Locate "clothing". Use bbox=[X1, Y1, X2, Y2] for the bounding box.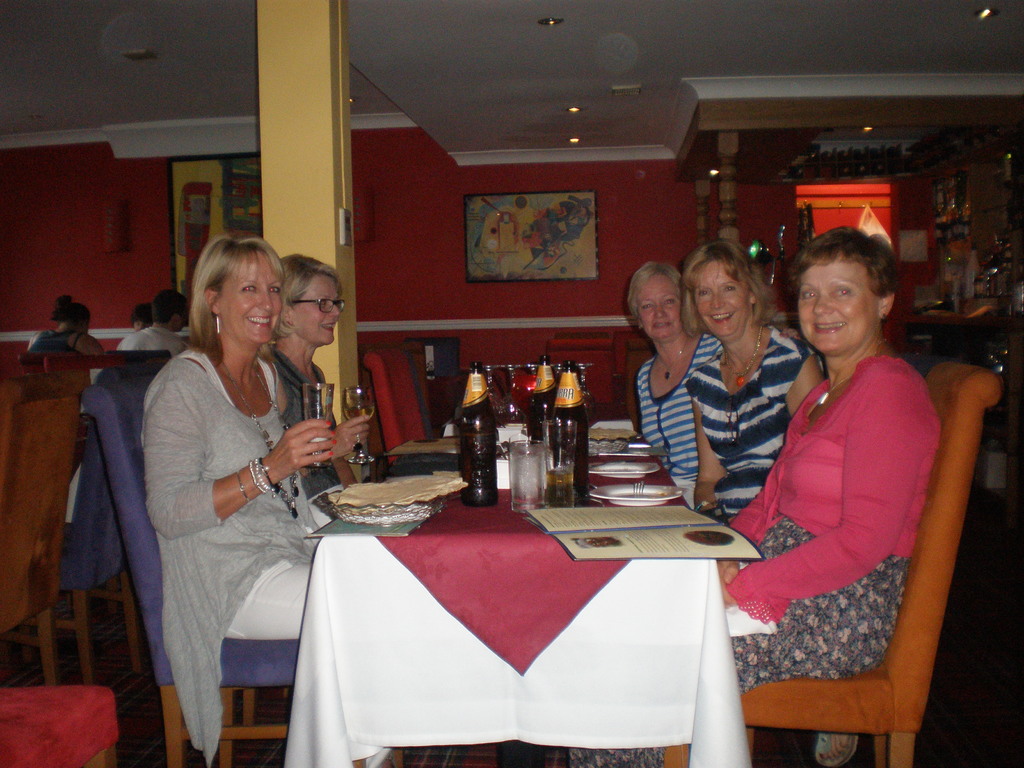
bbox=[689, 340, 825, 522].
